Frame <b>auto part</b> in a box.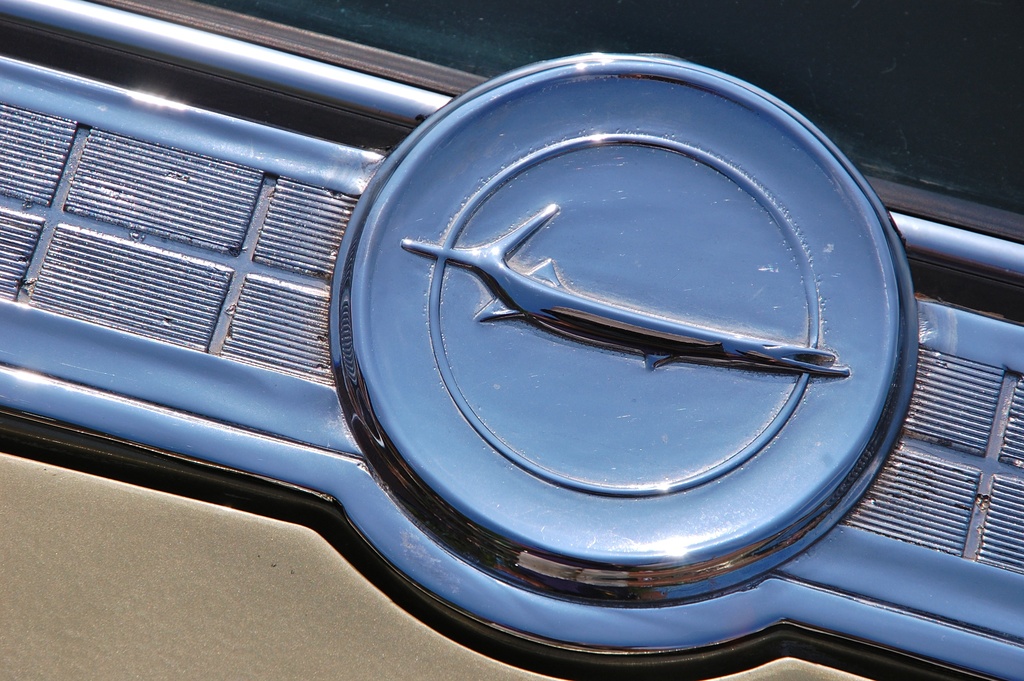
[385,128,887,521].
